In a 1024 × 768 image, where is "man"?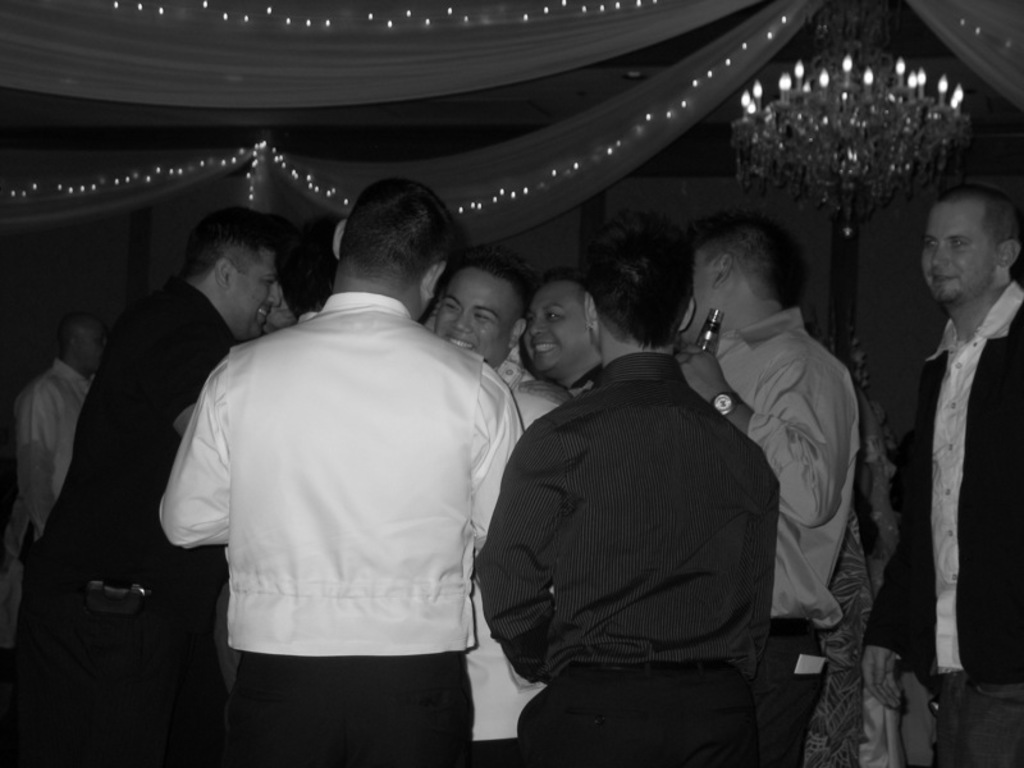
detection(480, 211, 791, 767).
